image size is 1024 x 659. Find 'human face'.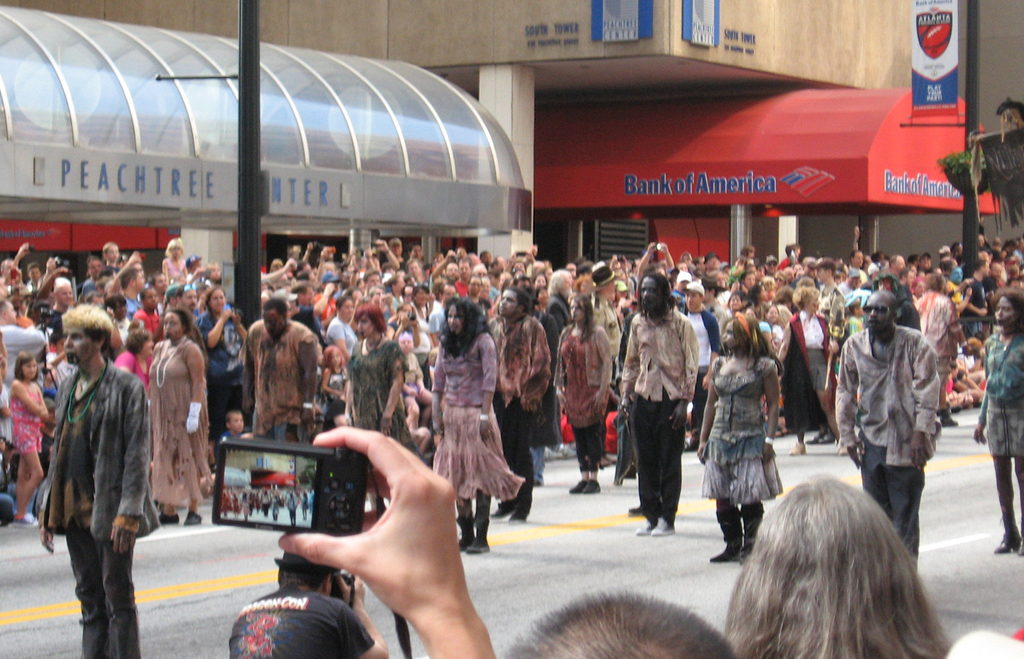
locate(709, 256, 719, 268).
